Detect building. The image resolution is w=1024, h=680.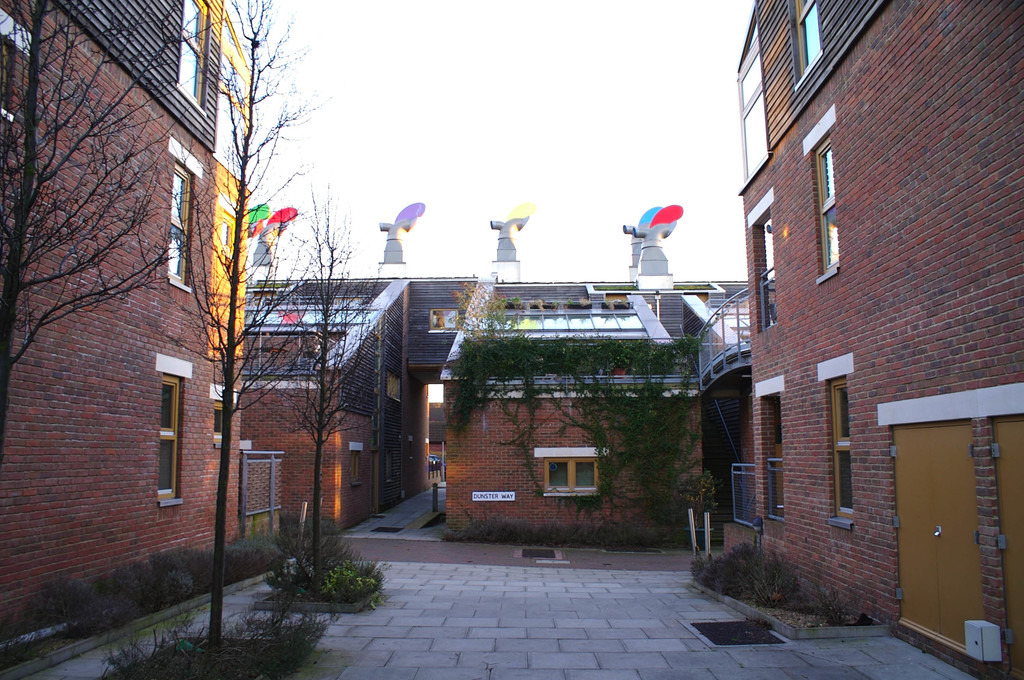
crop(0, 1, 246, 648).
